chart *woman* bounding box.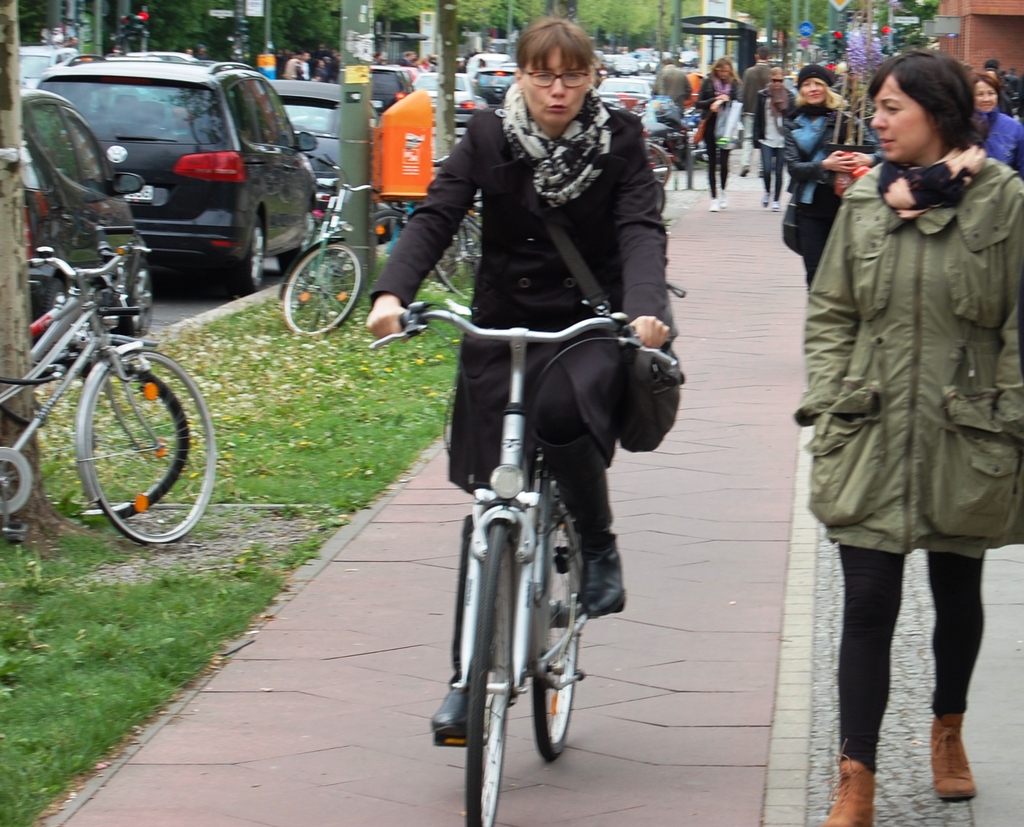
Charted: x1=371, y1=15, x2=680, y2=745.
